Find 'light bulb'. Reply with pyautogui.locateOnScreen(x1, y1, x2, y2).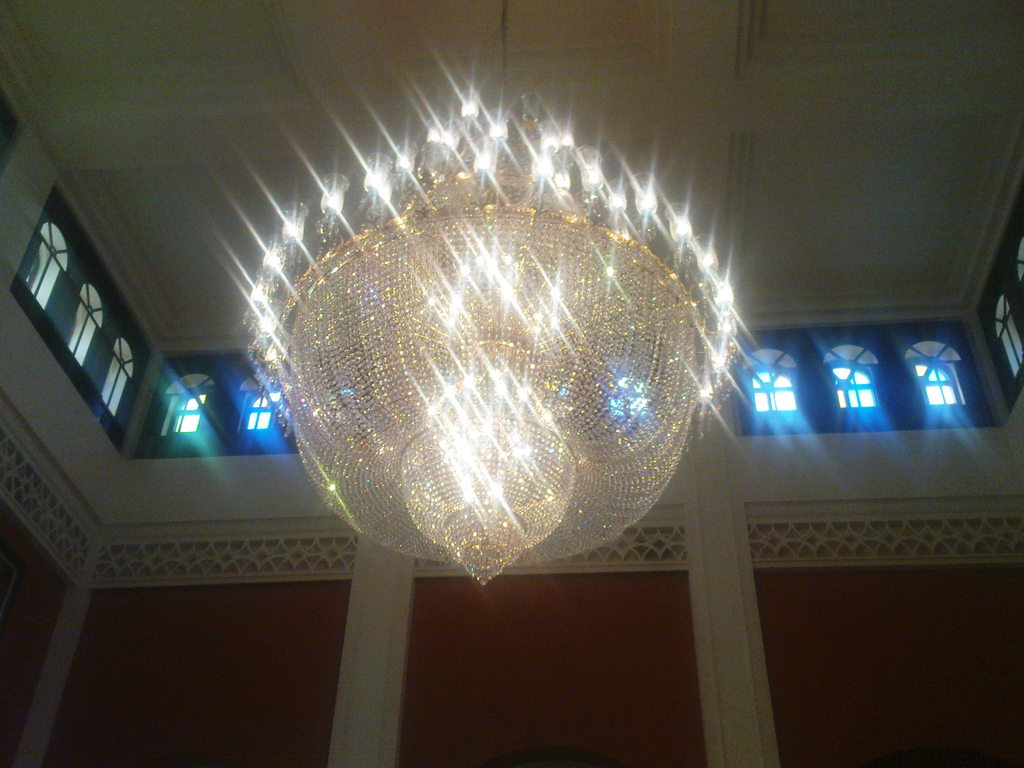
pyautogui.locateOnScreen(560, 131, 571, 143).
